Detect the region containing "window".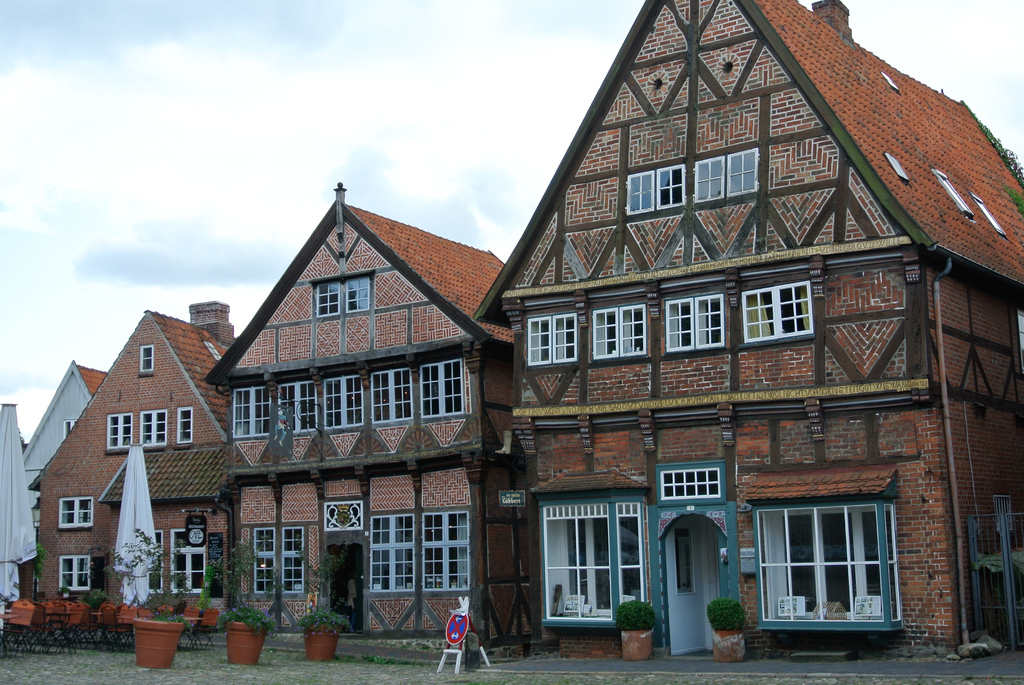
bbox=[173, 528, 207, 590].
